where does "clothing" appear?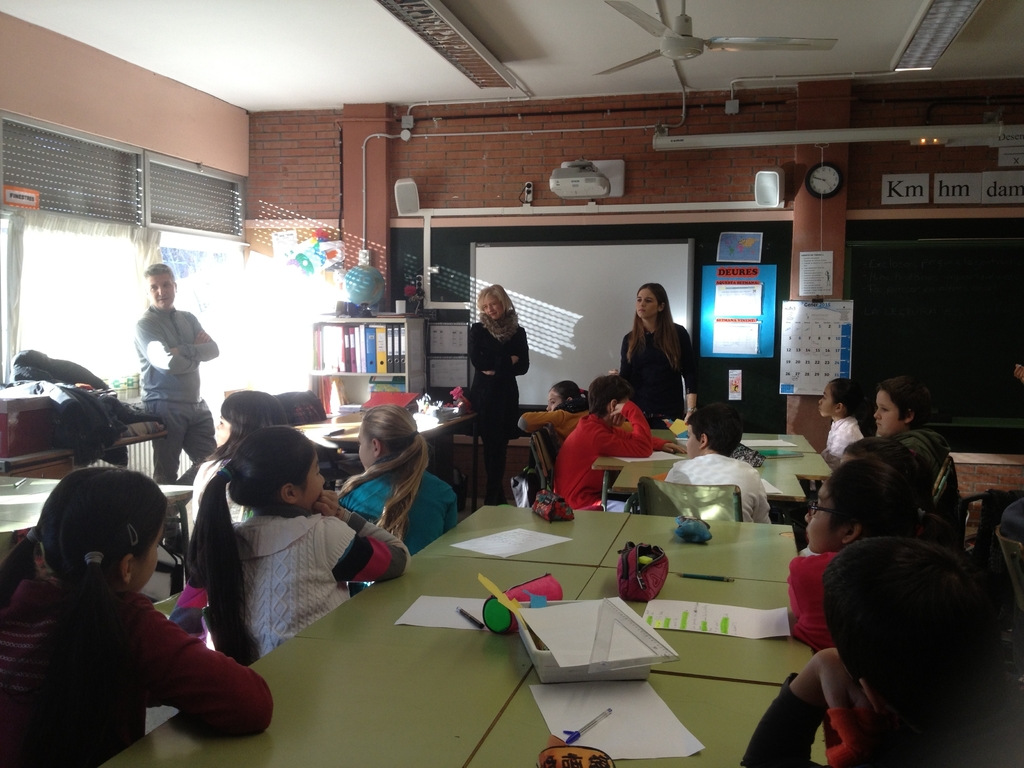
Appears at Rect(134, 303, 220, 540).
